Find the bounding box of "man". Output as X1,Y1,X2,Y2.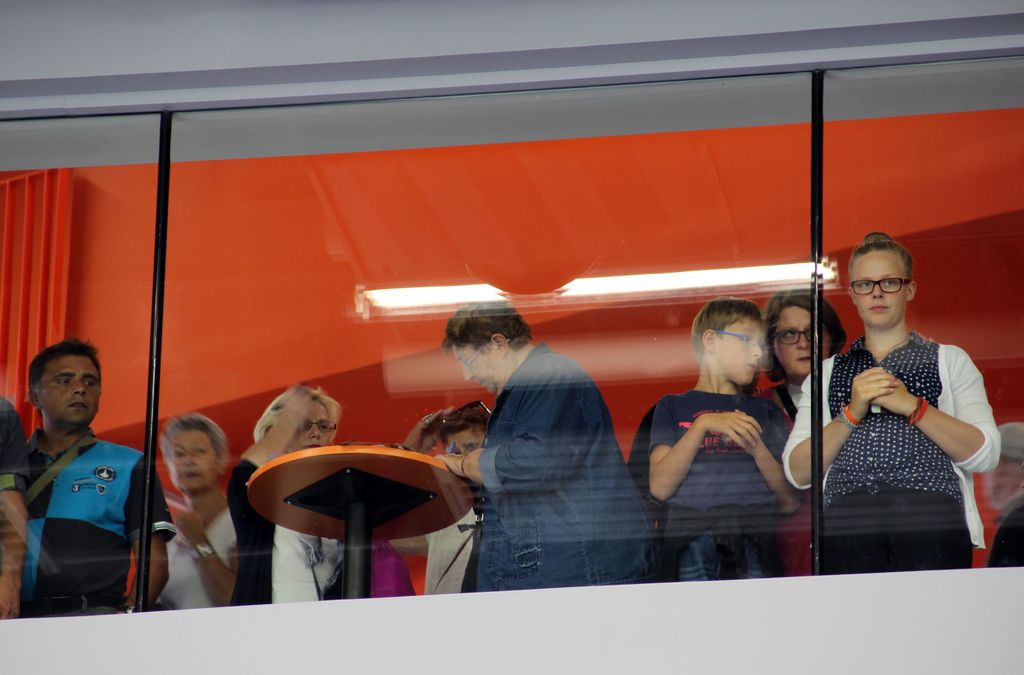
442,298,656,585.
